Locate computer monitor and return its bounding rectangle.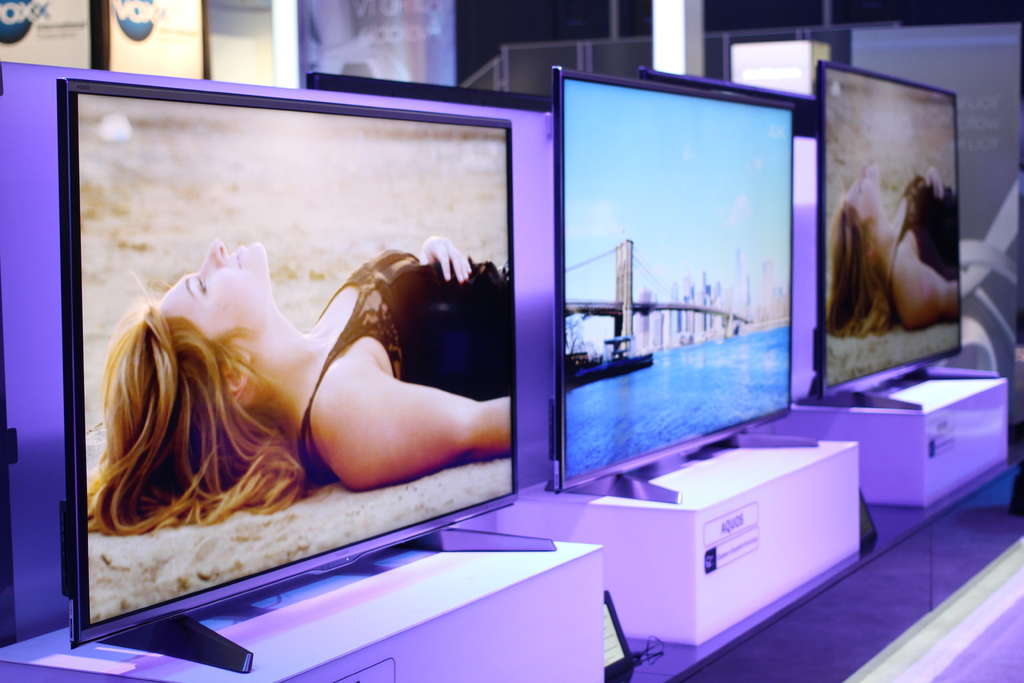
(22, 47, 626, 650).
